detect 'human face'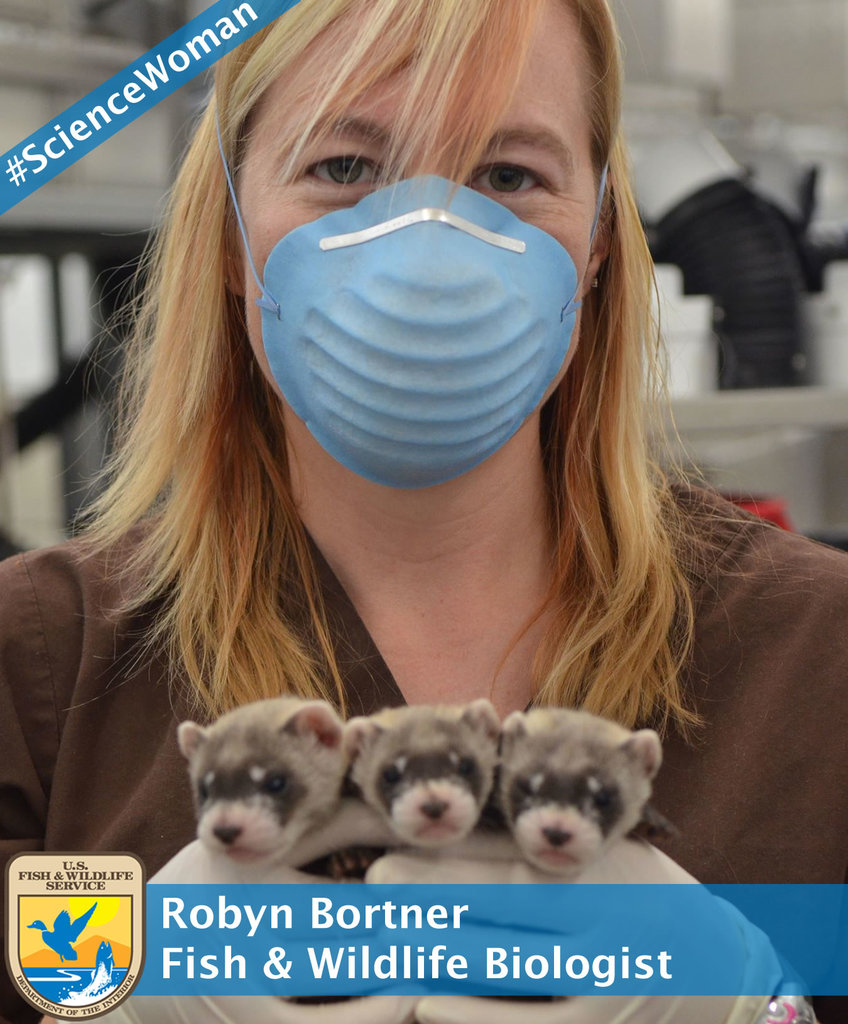
bbox=(204, 28, 655, 421)
